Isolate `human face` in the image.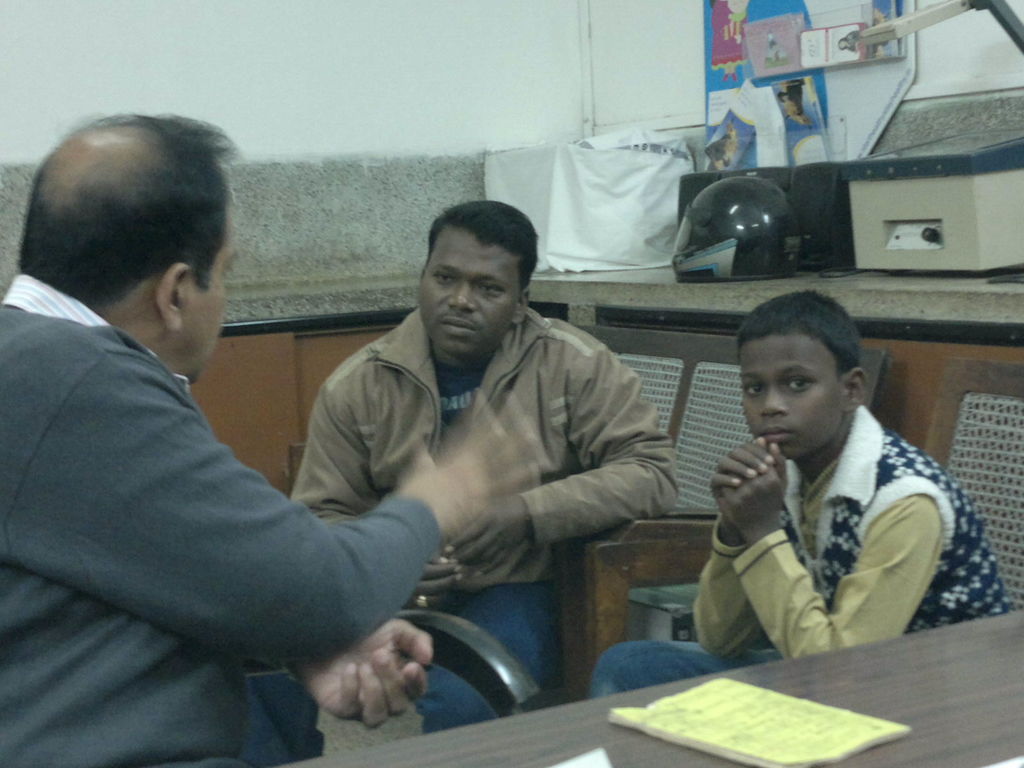
Isolated region: box=[741, 337, 842, 456].
